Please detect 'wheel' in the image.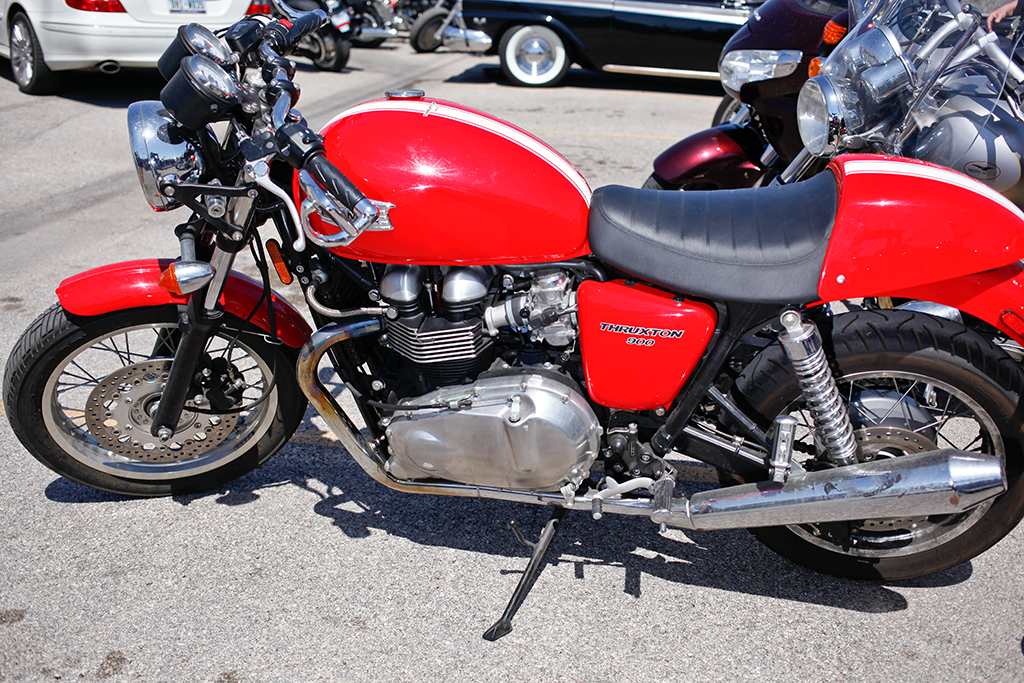
[x1=3, y1=298, x2=311, y2=501].
